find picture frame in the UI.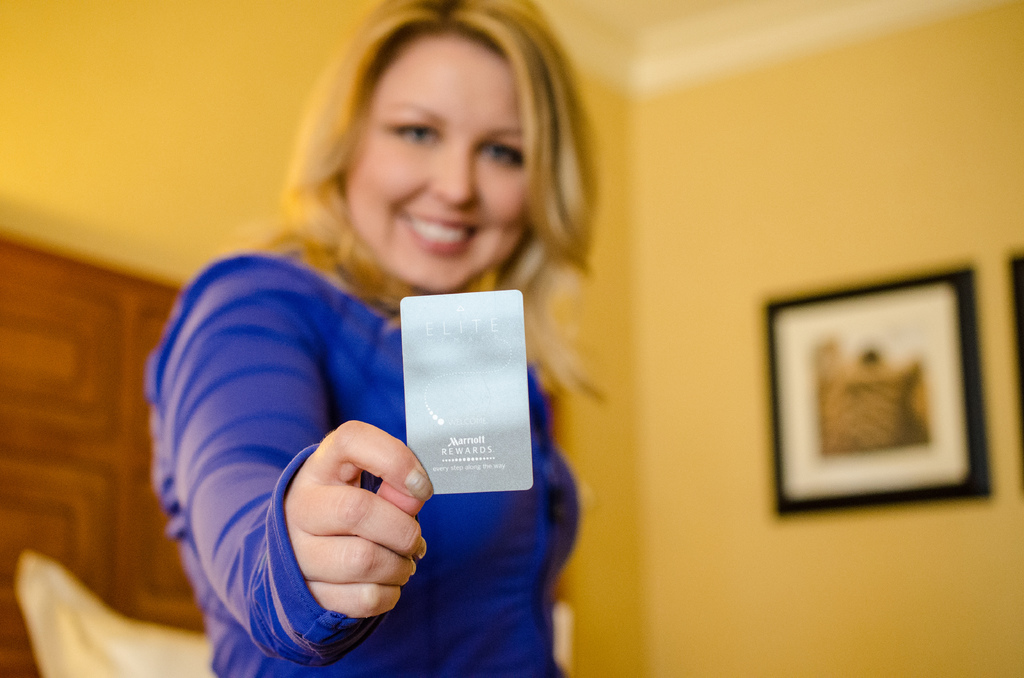
UI element at box(762, 262, 991, 520).
